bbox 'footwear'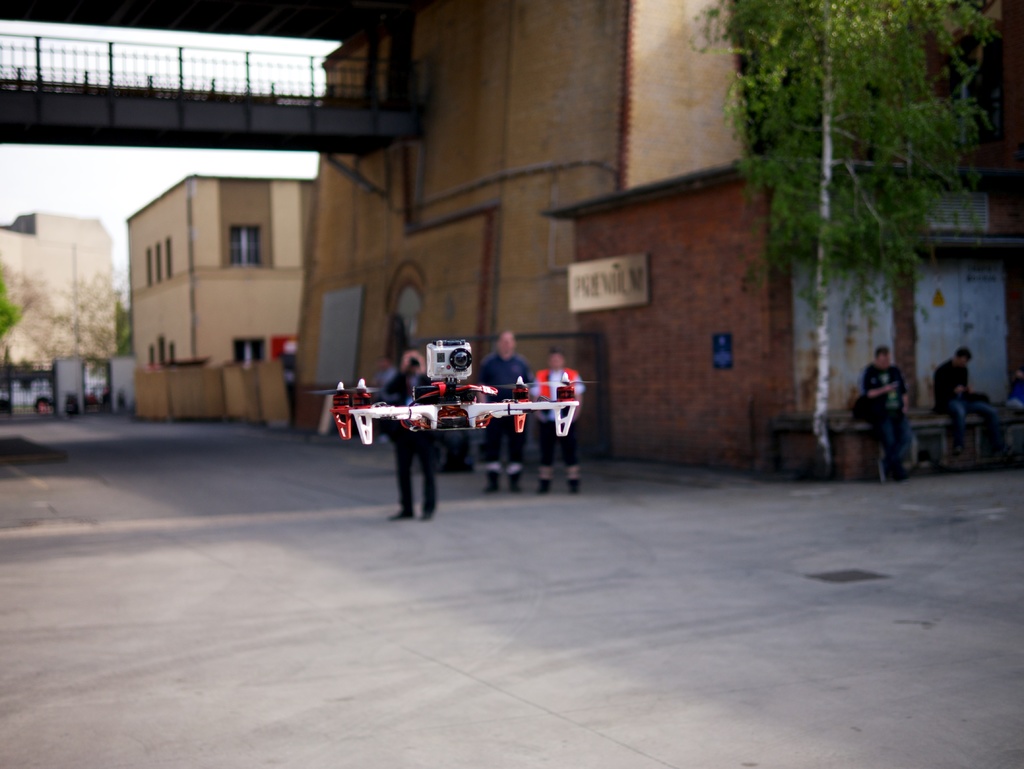
388,508,413,520
